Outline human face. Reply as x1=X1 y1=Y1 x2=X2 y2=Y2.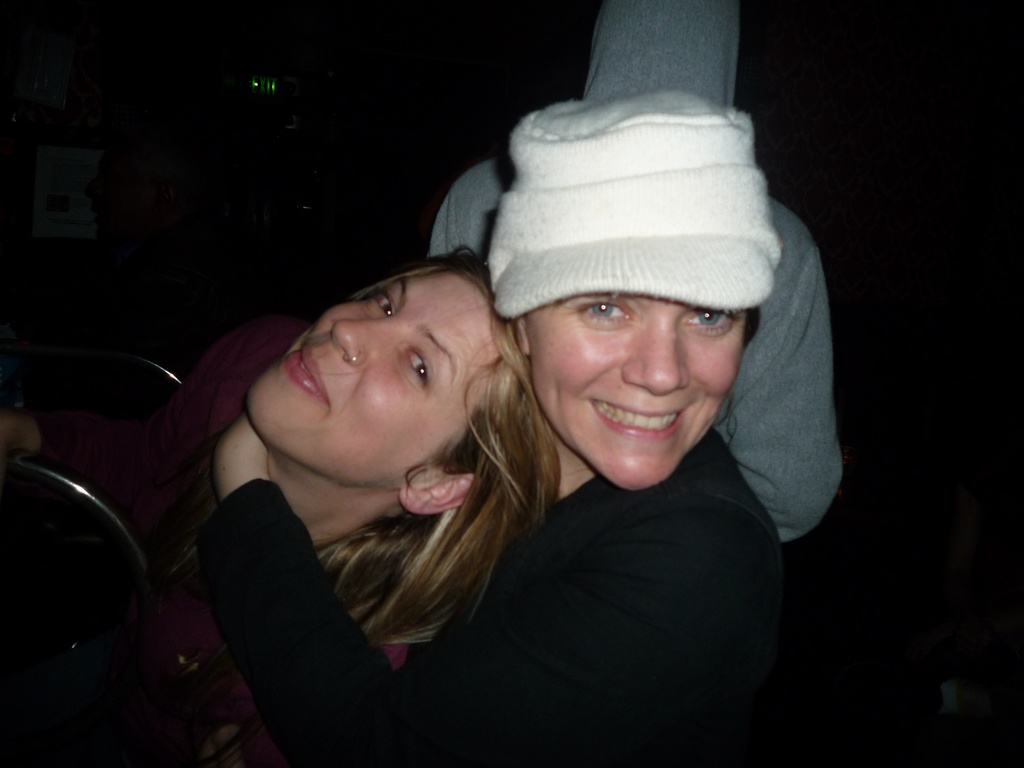
x1=524 y1=295 x2=749 y2=491.
